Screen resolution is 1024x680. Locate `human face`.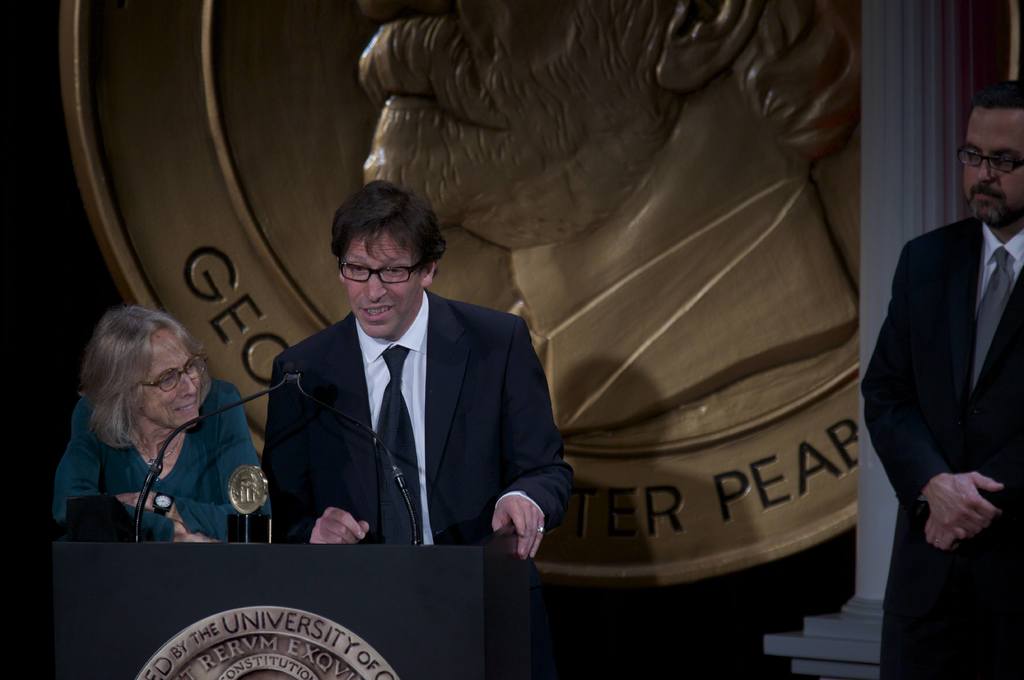
bbox=(344, 229, 425, 338).
